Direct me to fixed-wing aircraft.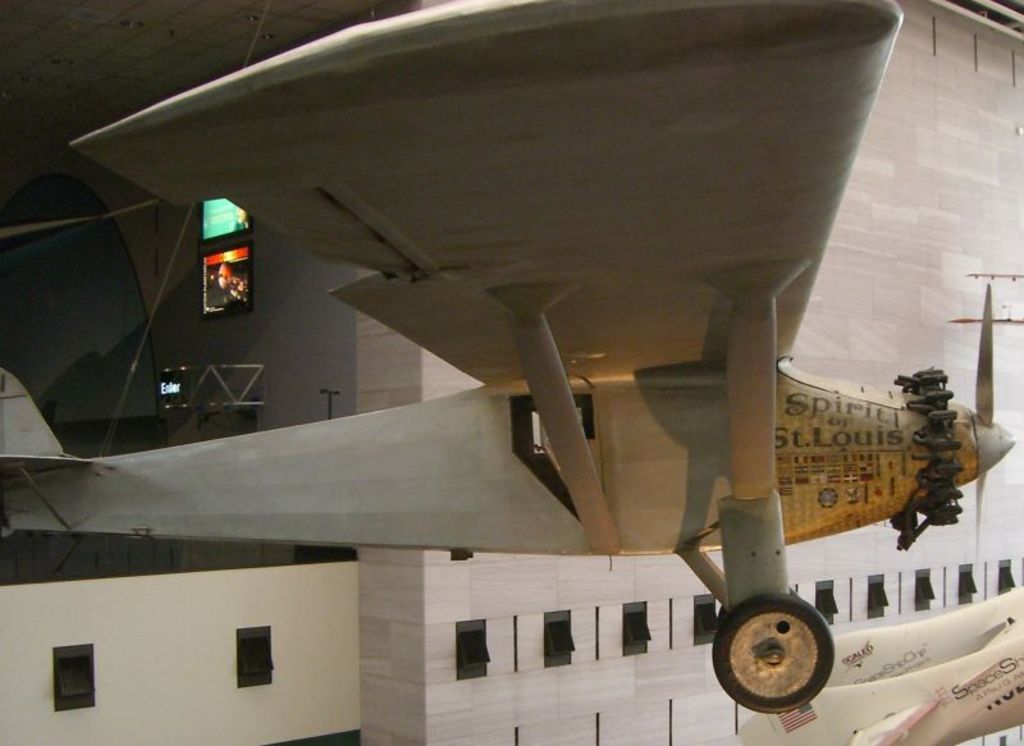
Direction: select_region(718, 627, 1023, 745).
